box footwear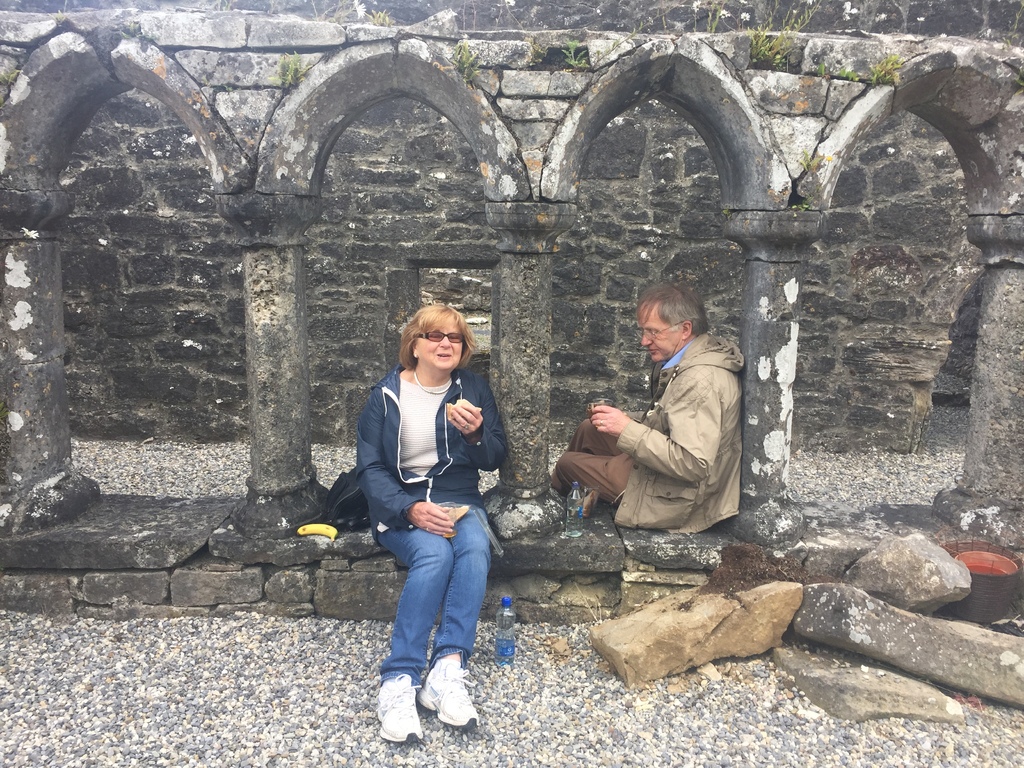
locate(364, 662, 458, 746)
